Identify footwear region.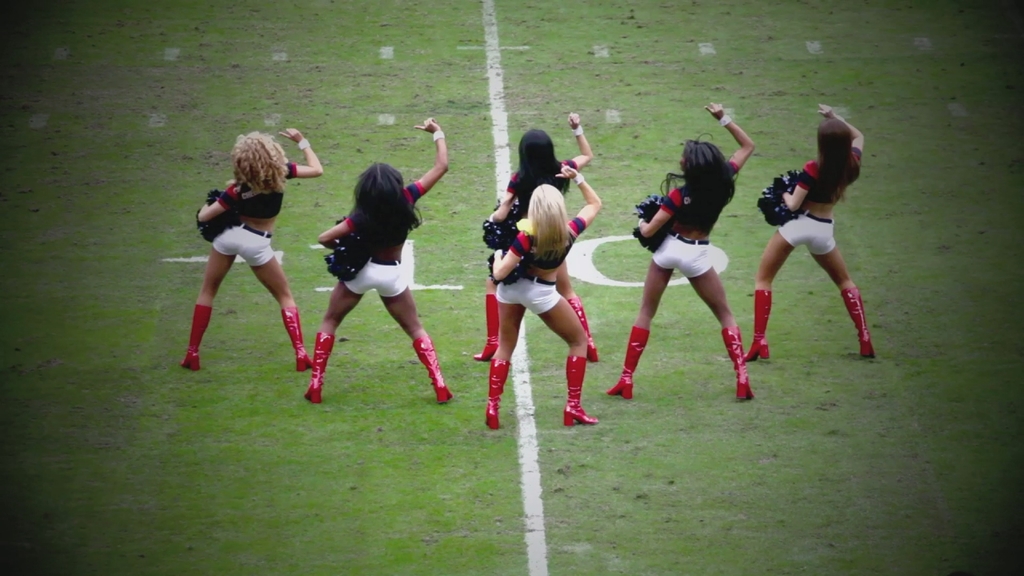
Region: <bbox>470, 296, 500, 359</bbox>.
